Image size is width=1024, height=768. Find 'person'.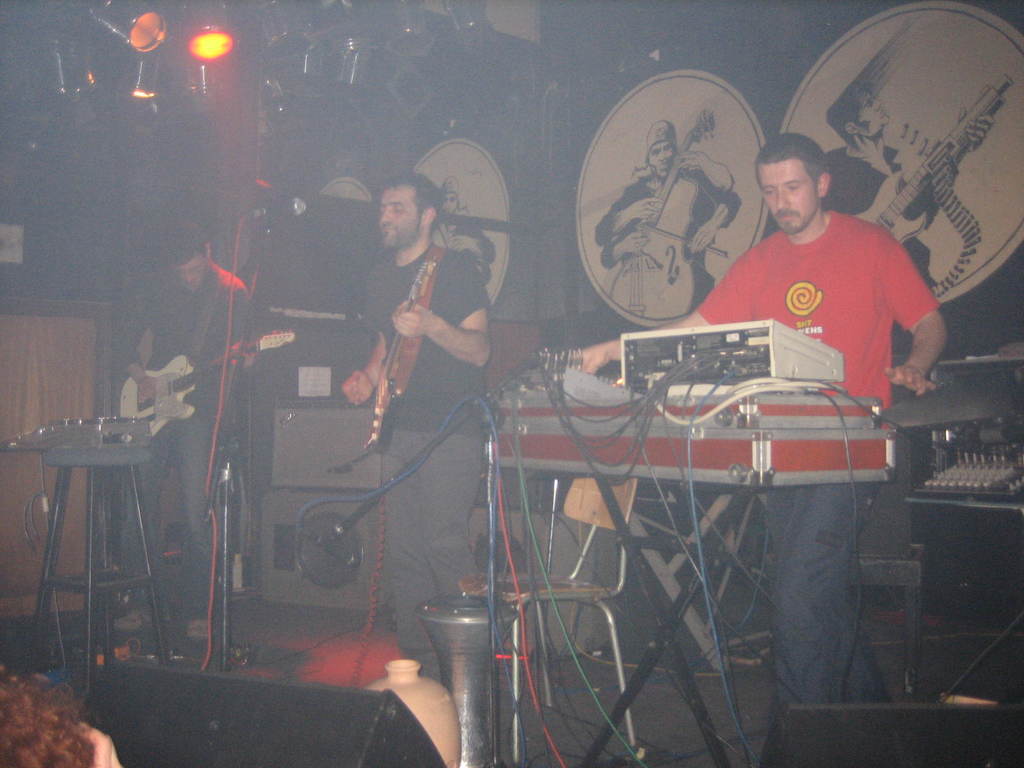
<bbox>568, 130, 952, 707</bbox>.
